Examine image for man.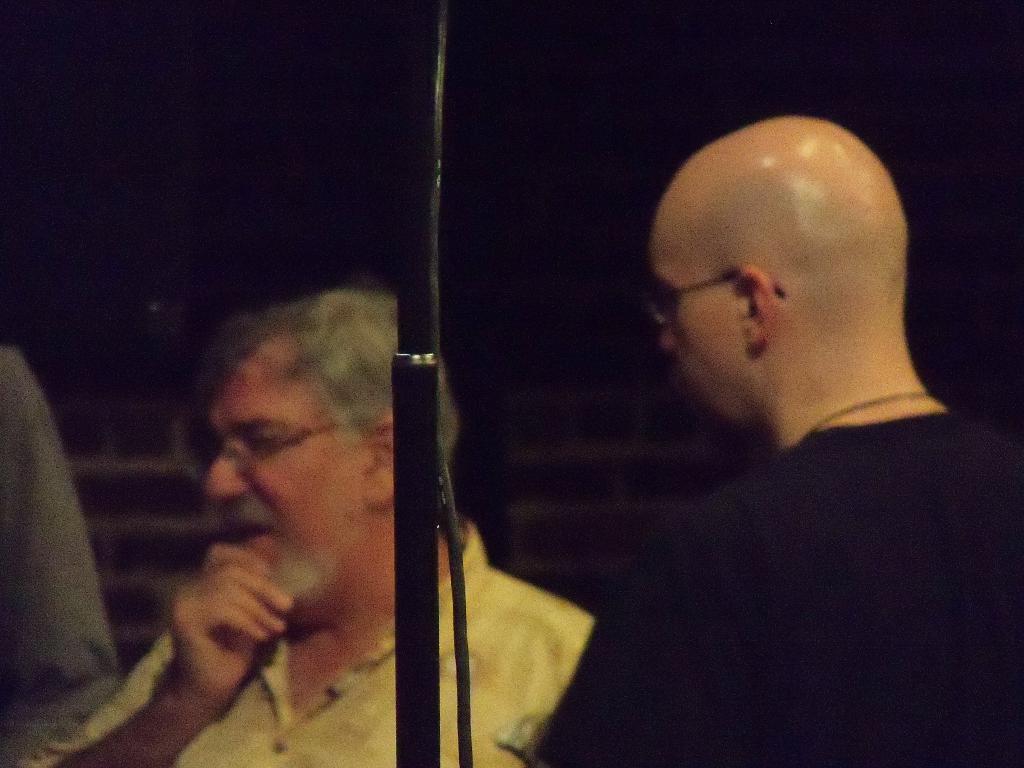
Examination result: crop(10, 276, 606, 767).
